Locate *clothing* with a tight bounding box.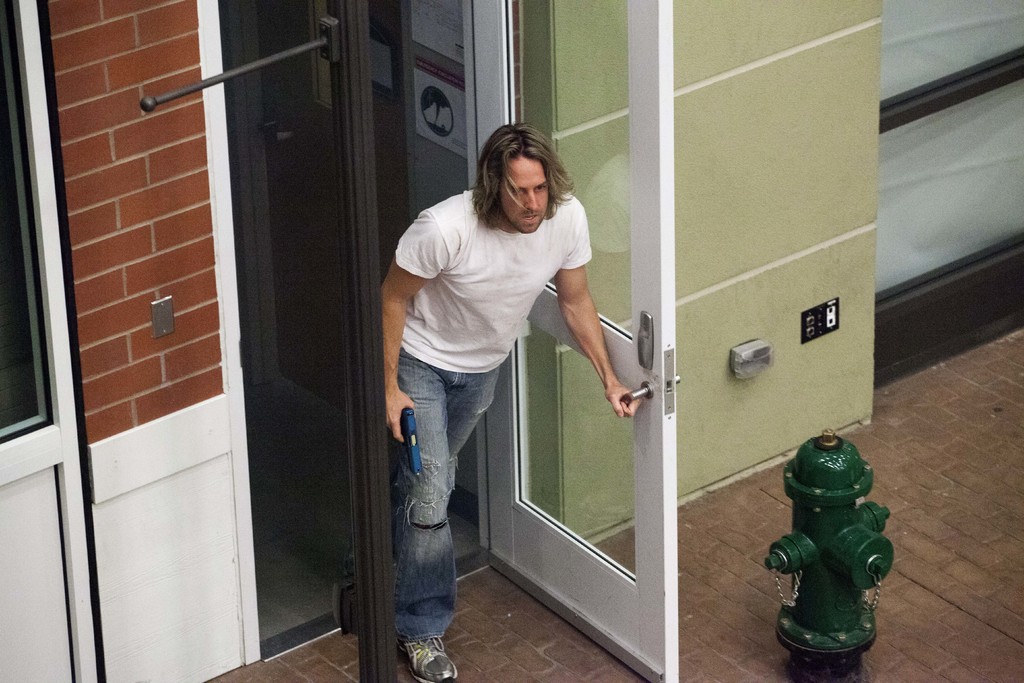
box=[355, 124, 591, 599].
